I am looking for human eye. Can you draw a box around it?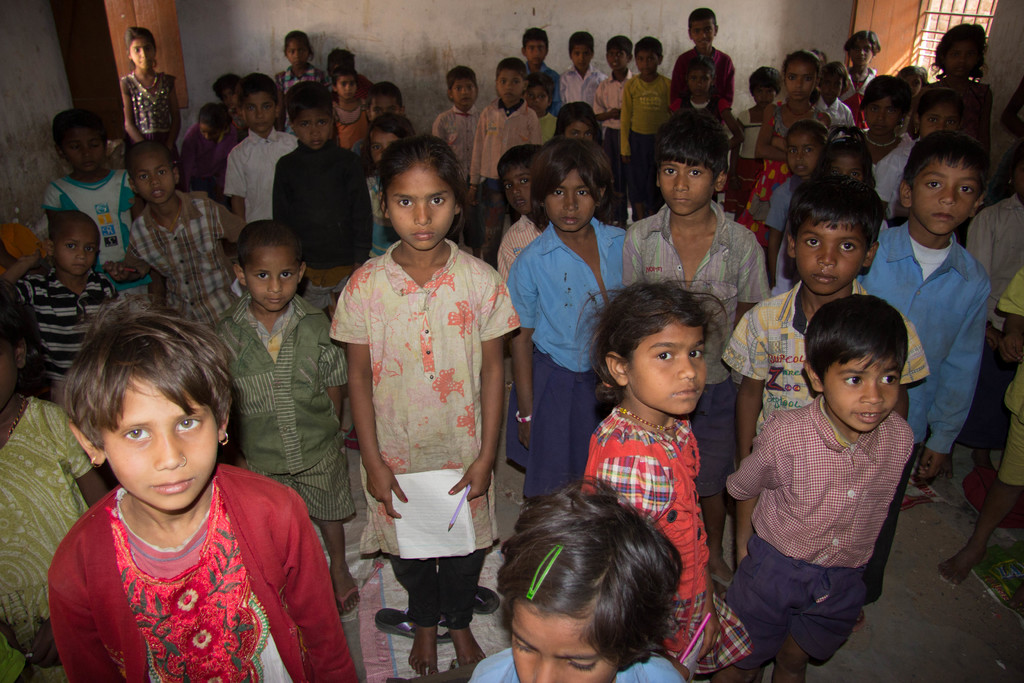
Sure, the bounding box is (618,51,623,56).
